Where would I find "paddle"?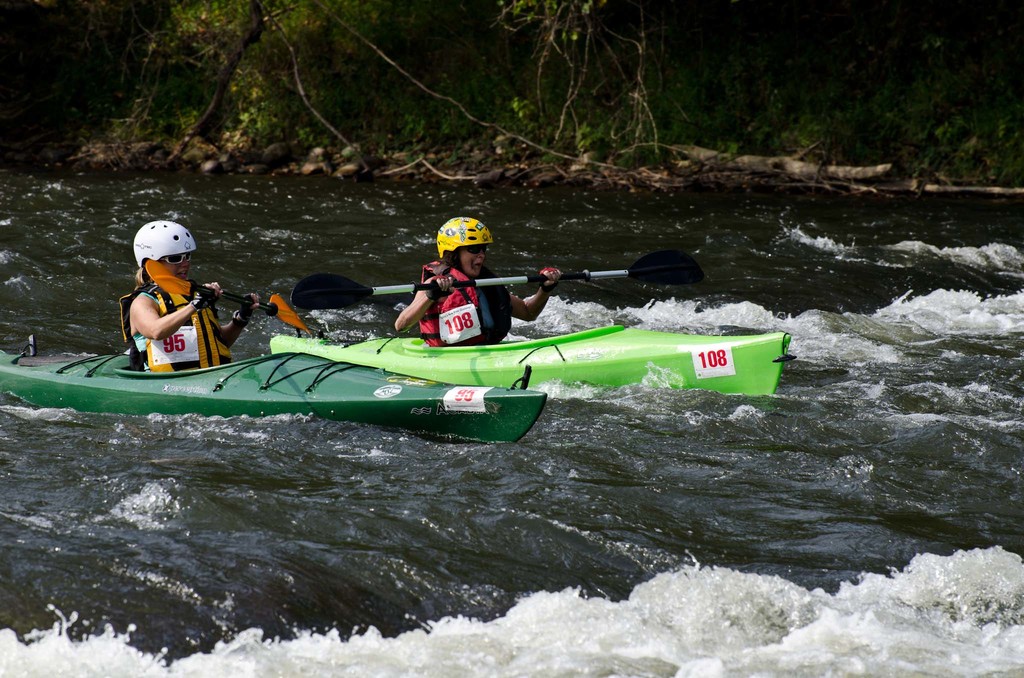
At x1=177 y1=264 x2=321 y2=337.
